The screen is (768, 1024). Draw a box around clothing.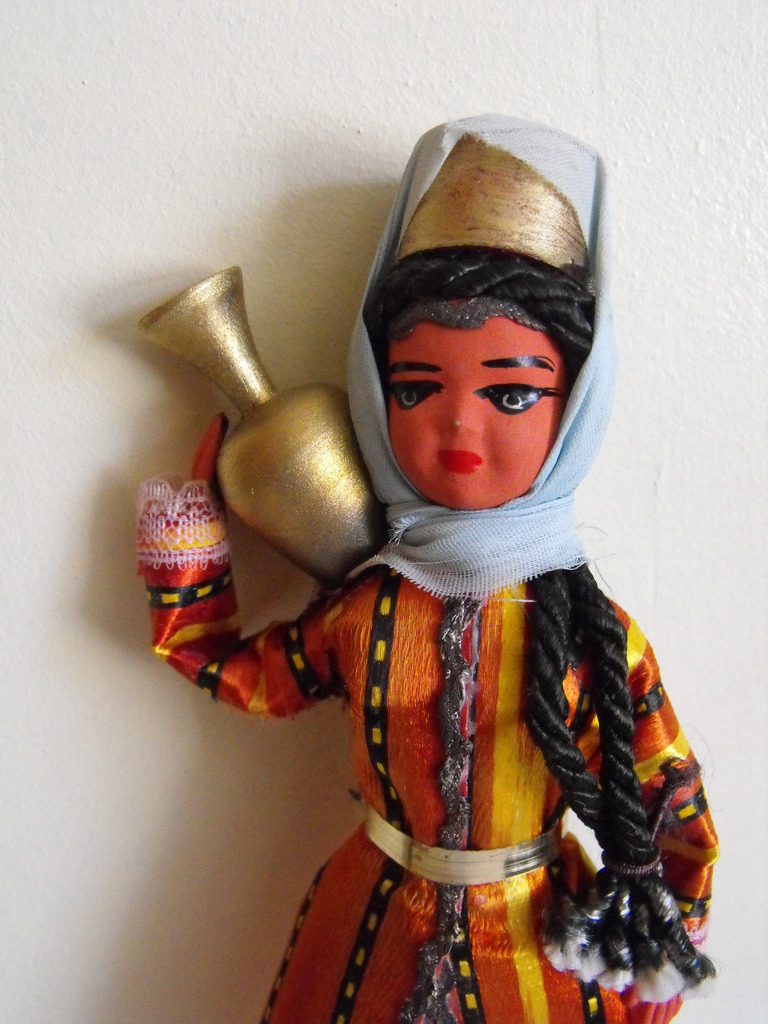
<box>221,442,718,1008</box>.
